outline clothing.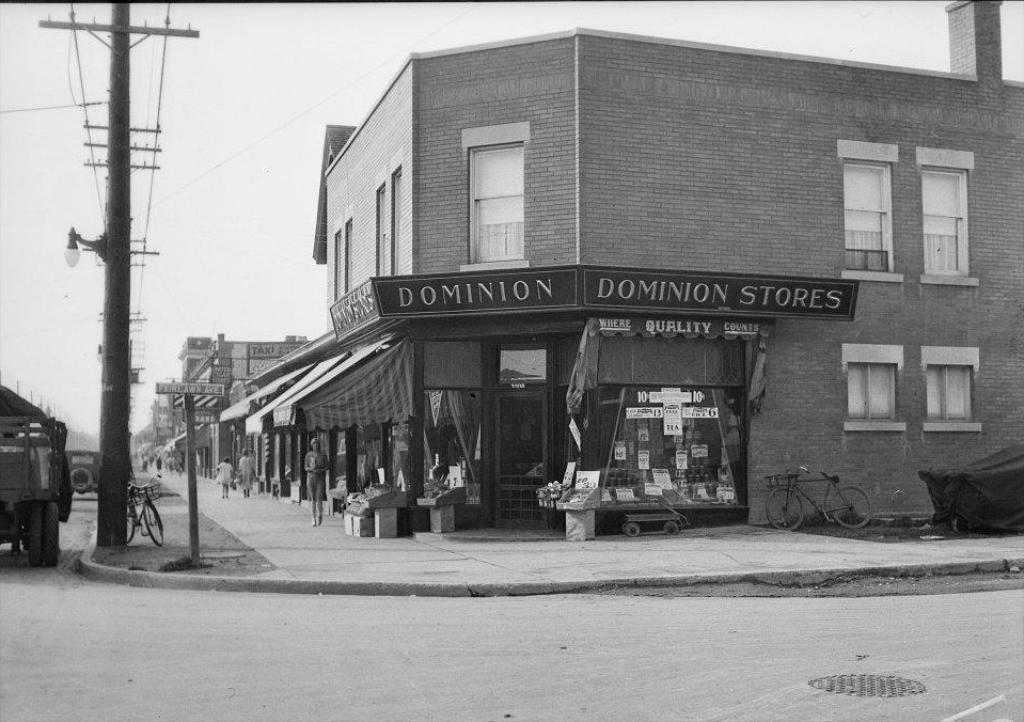
Outline: 214,457,236,485.
